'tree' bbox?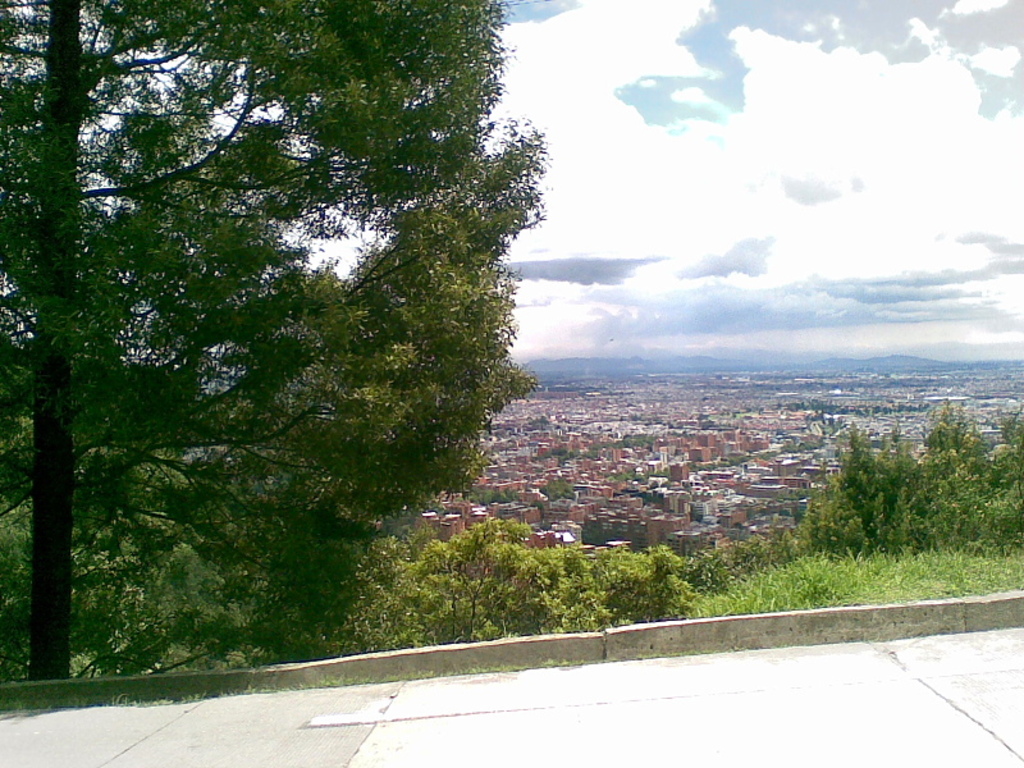
x1=713 y1=521 x2=820 y2=596
